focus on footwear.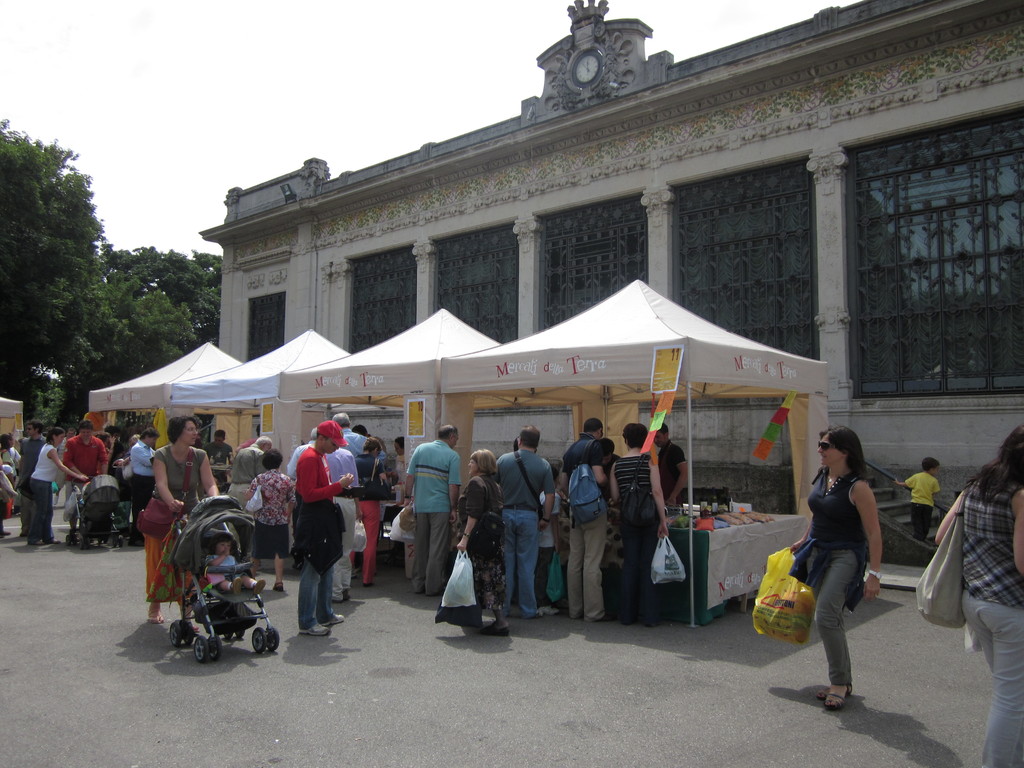
Focused at <region>147, 609, 166, 623</region>.
